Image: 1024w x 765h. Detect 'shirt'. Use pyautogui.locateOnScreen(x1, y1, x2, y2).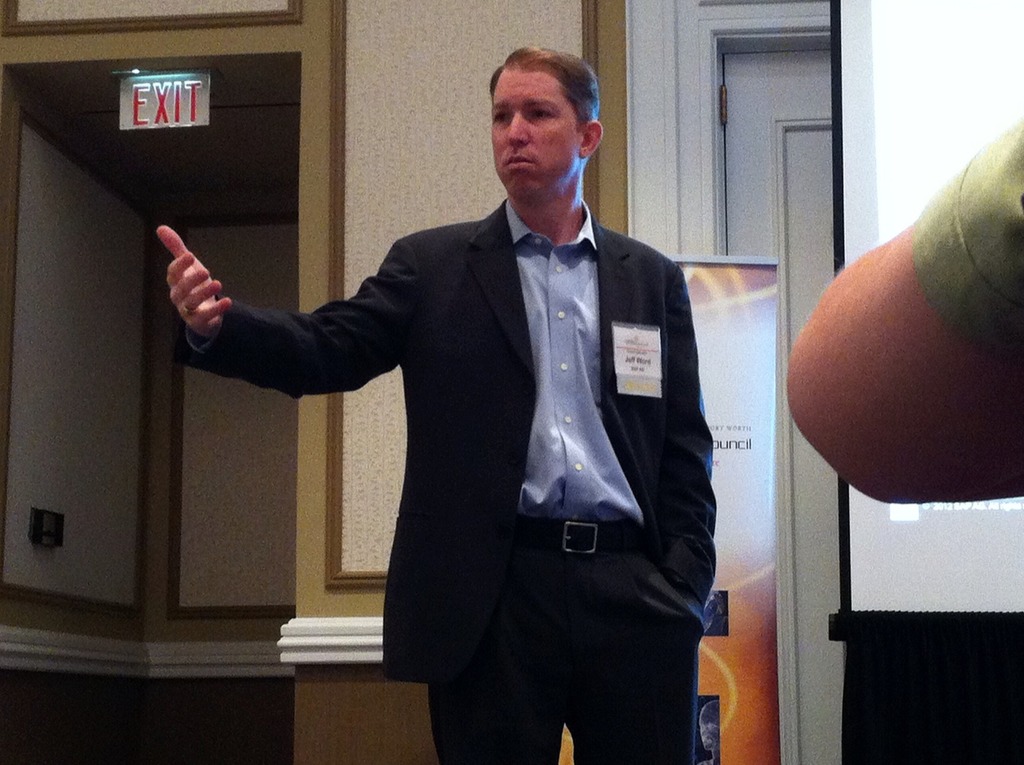
pyautogui.locateOnScreen(179, 196, 646, 523).
